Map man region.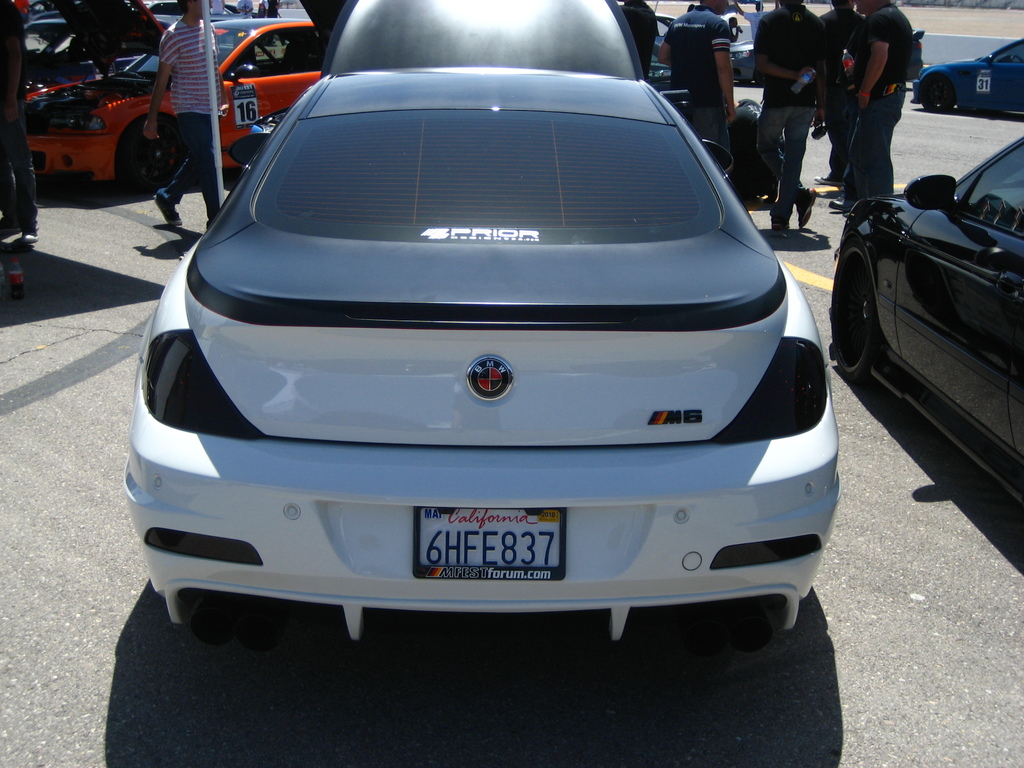
Mapped to [left=752, top=0, right=816, bottom=232].
